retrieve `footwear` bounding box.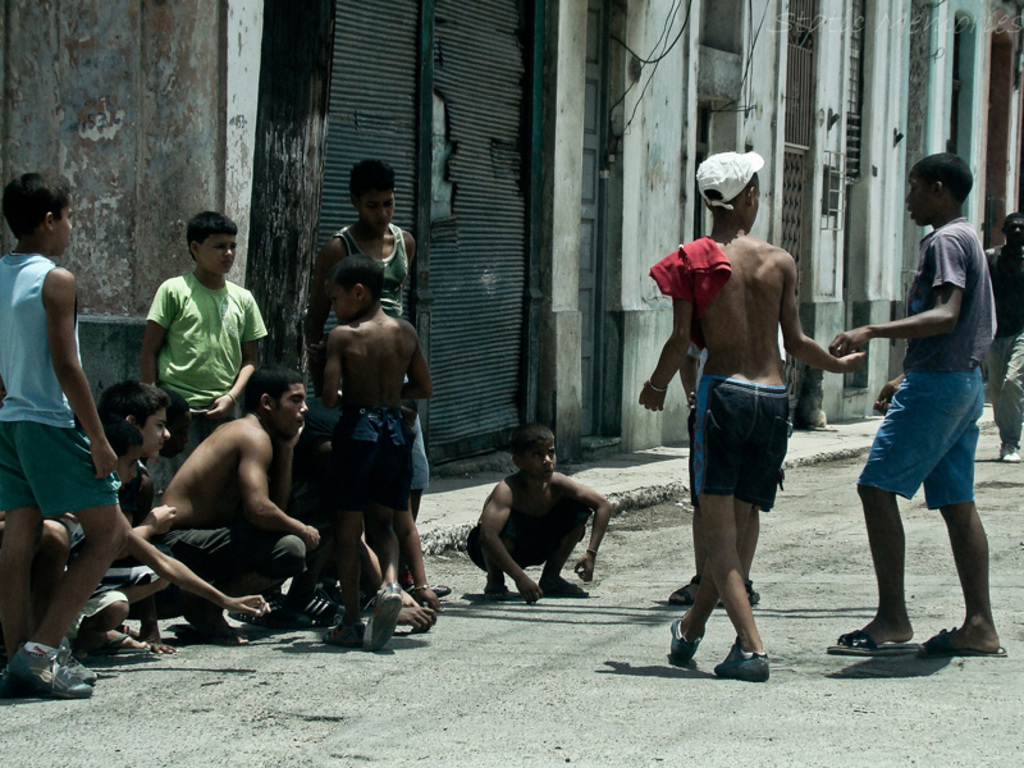
Bounding box: bbox=[485, 588, 511, 599].
